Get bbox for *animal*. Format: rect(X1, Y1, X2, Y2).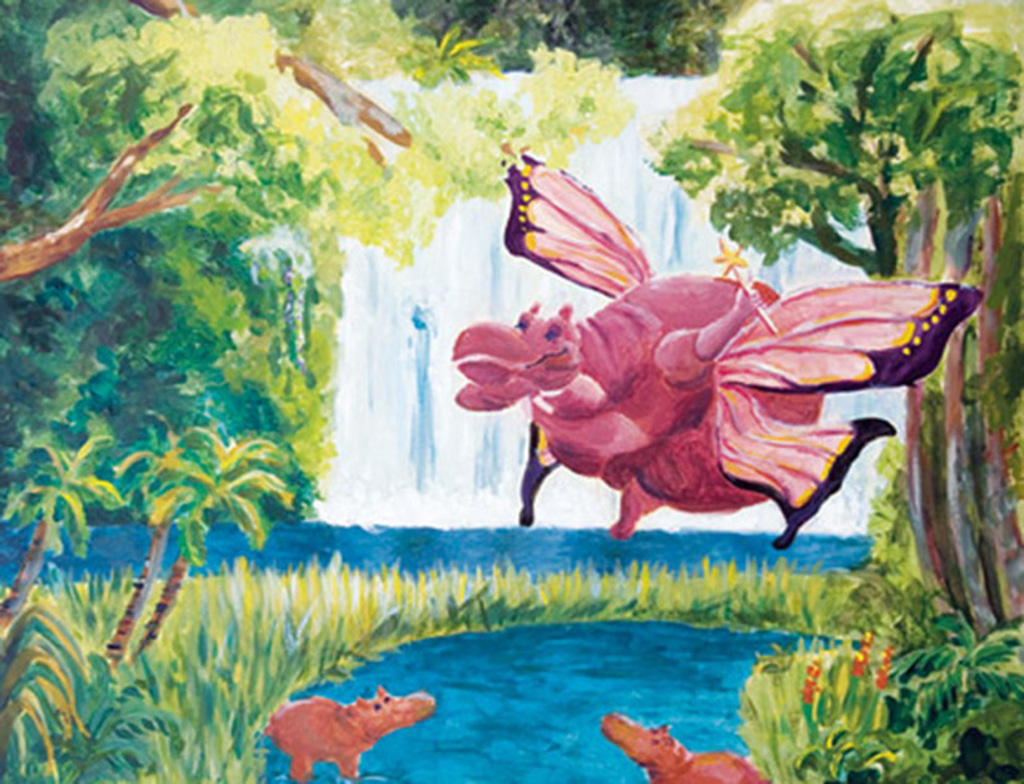
rect(450, 157, 984, 547).
